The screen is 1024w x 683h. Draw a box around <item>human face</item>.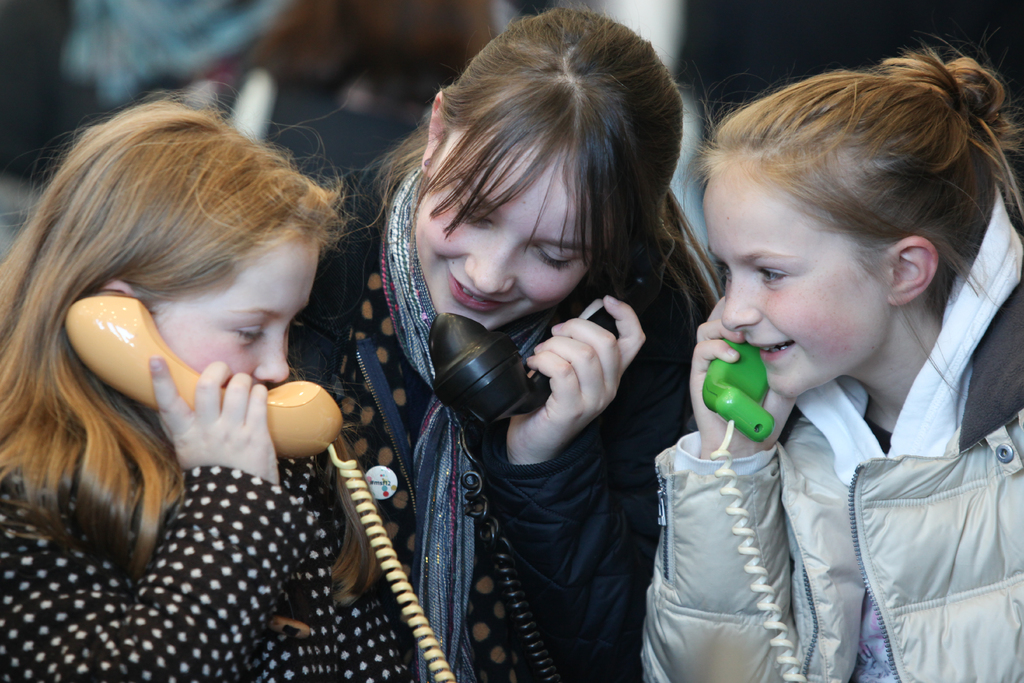
x1=413 y1=126 x2=614 y2=331.
